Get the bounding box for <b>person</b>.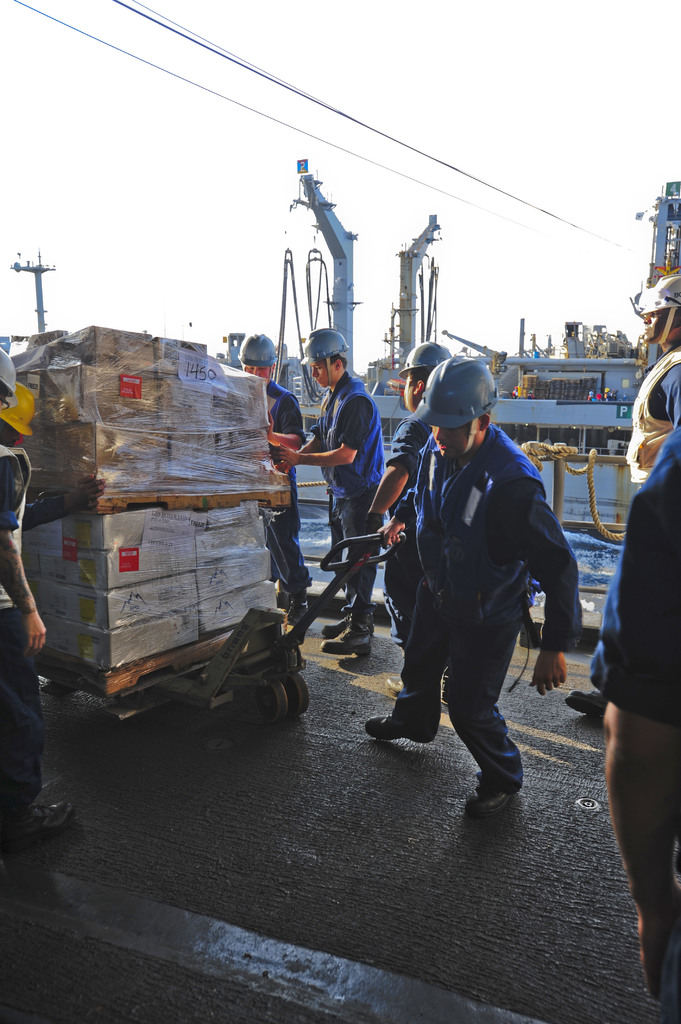
0, 342, 81, 858.
